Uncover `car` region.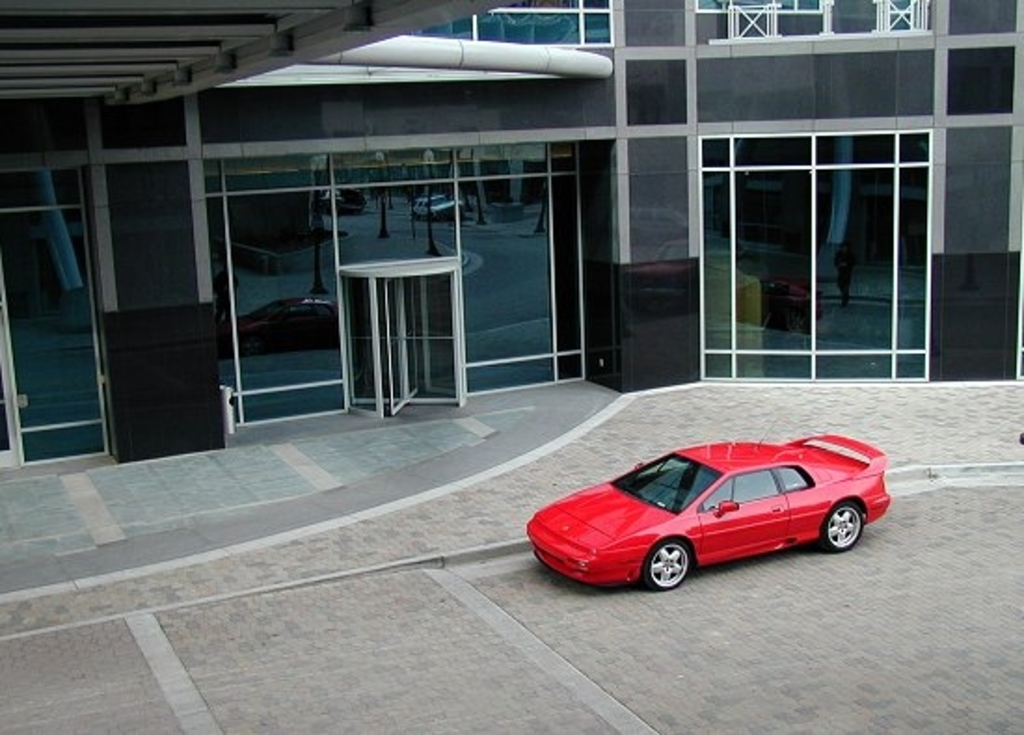
Uncovered: box=[525, 413, 888, 590].
